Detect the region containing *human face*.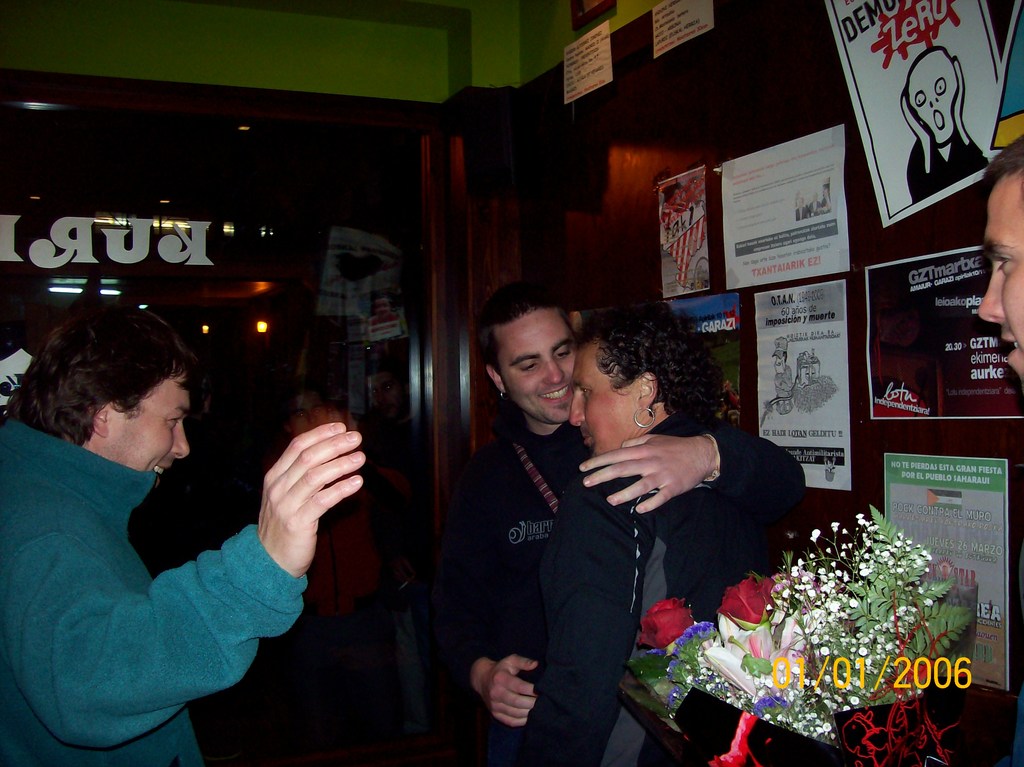
box=[908, 49, 959, 146].
